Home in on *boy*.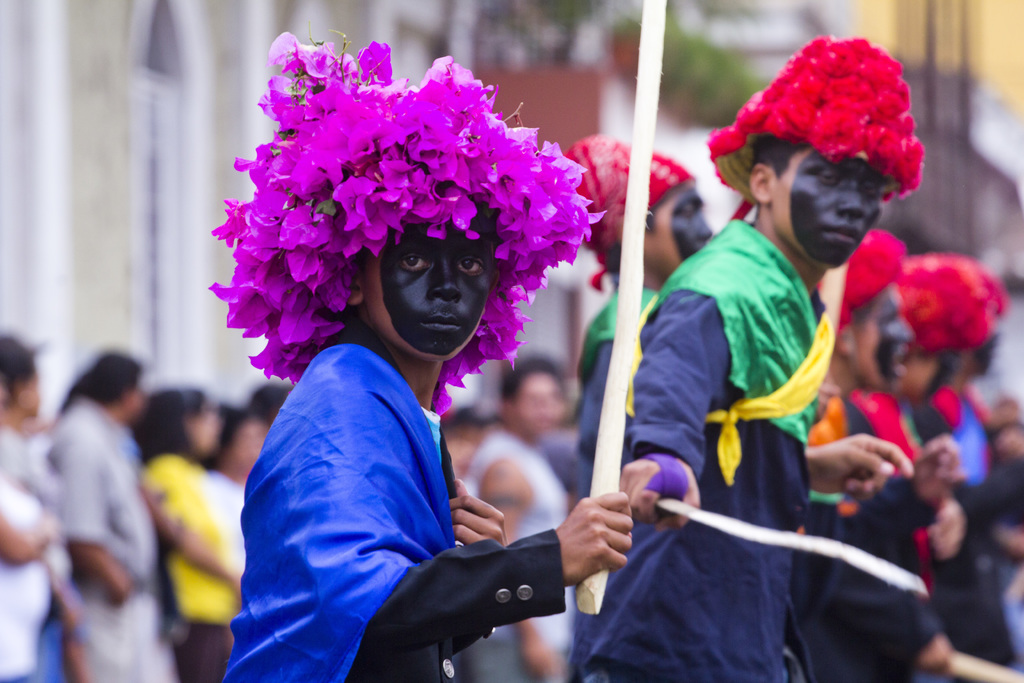
Homed in at [x1=469, y1=353, x2=575, y2=682].
